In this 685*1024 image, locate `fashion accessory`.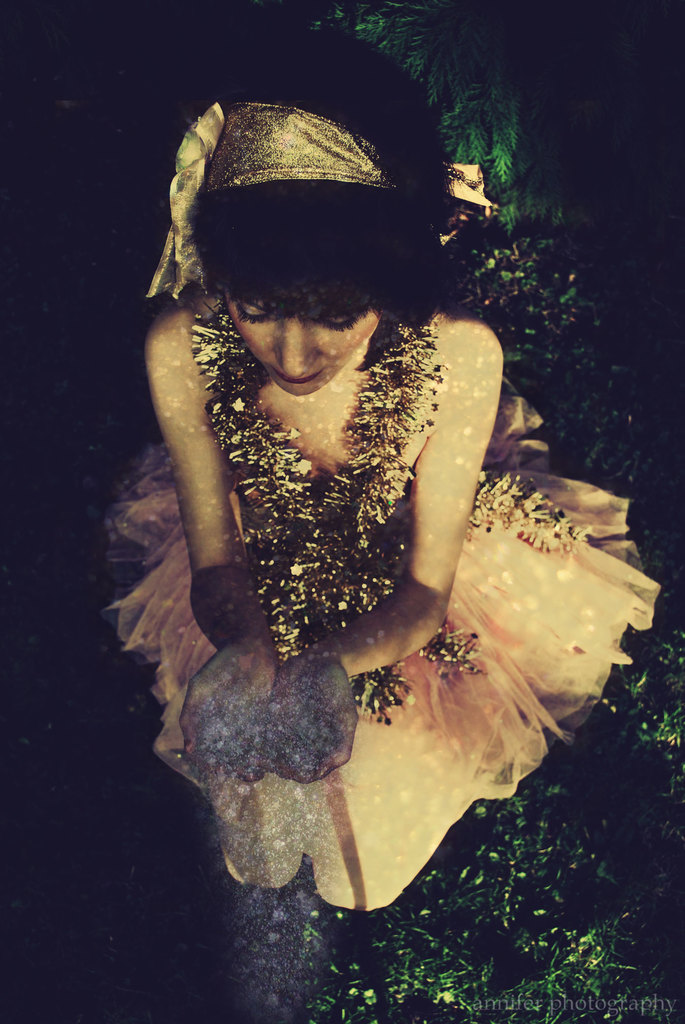
Bounding box: 139 94 391 300.
